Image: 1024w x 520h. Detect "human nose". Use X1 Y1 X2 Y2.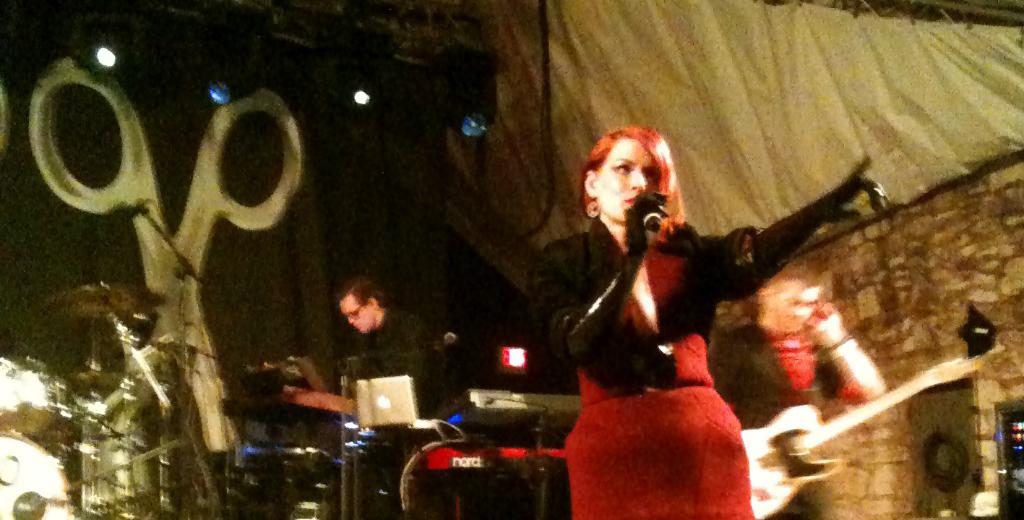
344 318 353 325.
